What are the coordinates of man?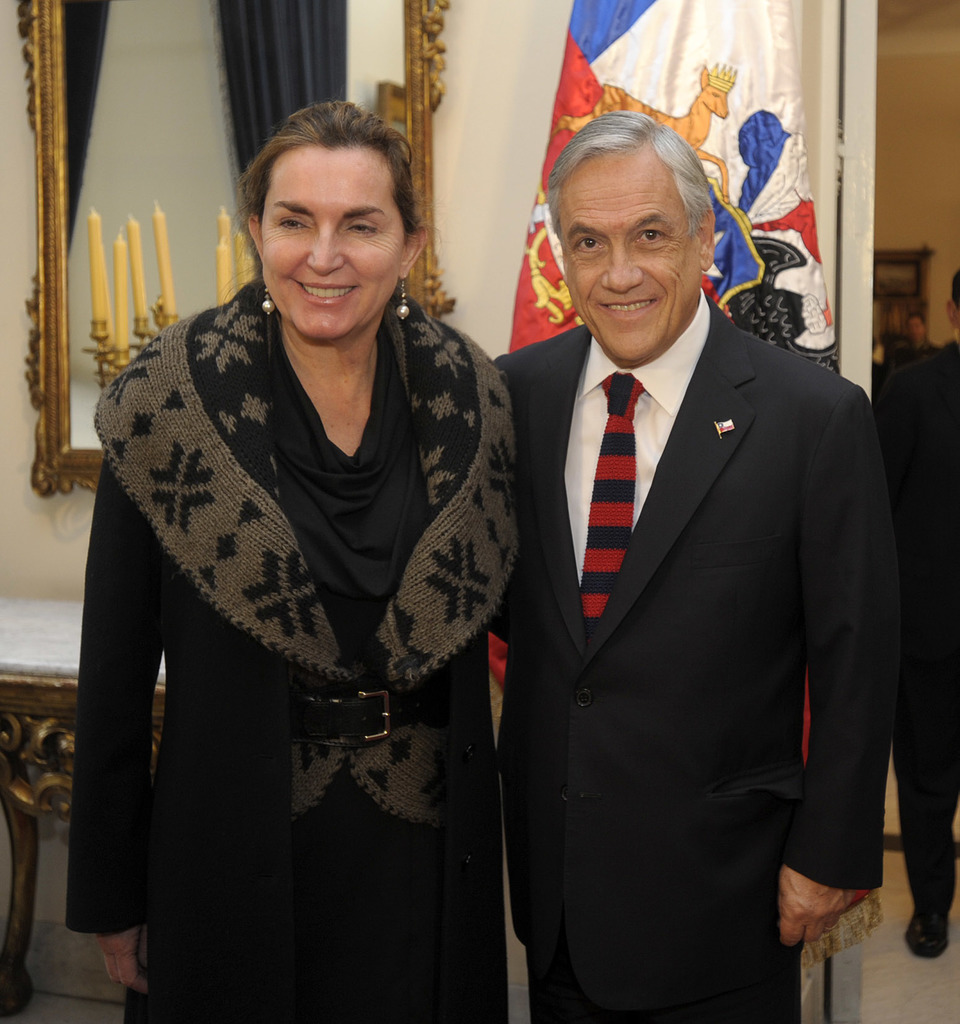
BBox(474, 100, 911, 1013).
